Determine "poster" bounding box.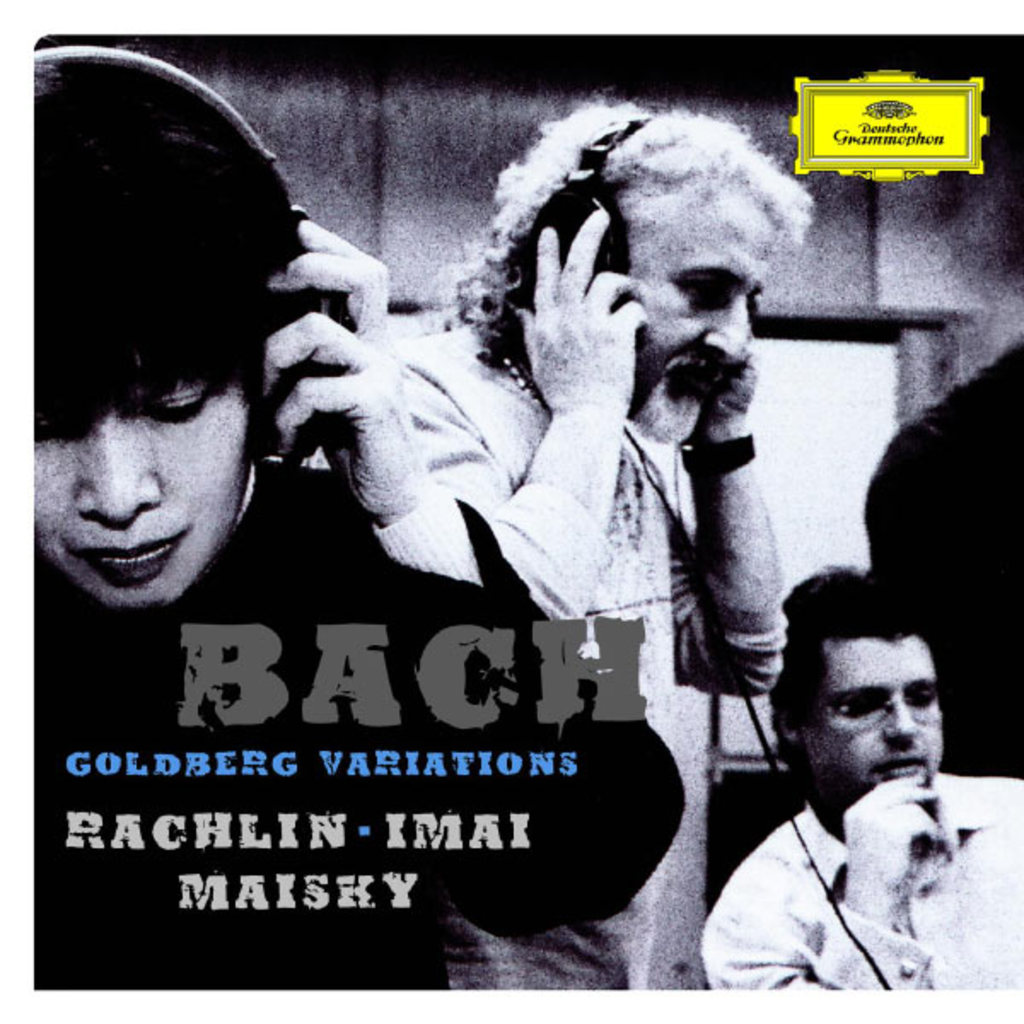
Determined: BBox(0, 0, 1022, 1022).
